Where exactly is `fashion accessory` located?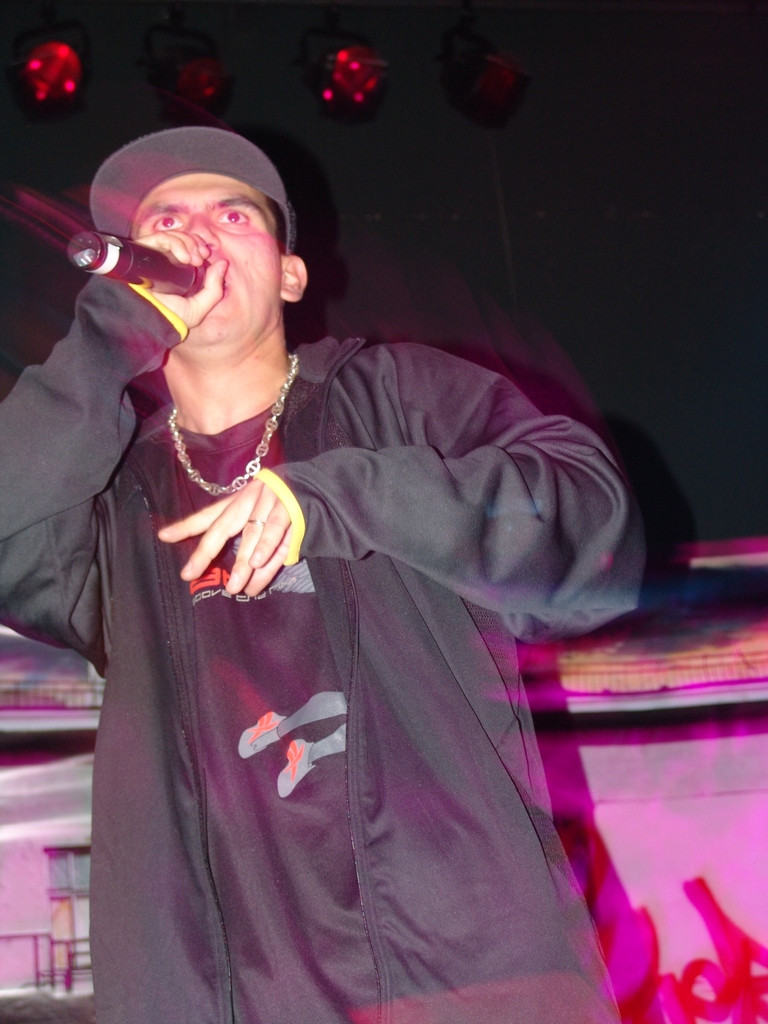
Its bounding box is <region>93, 128, 301, 252</region>.
